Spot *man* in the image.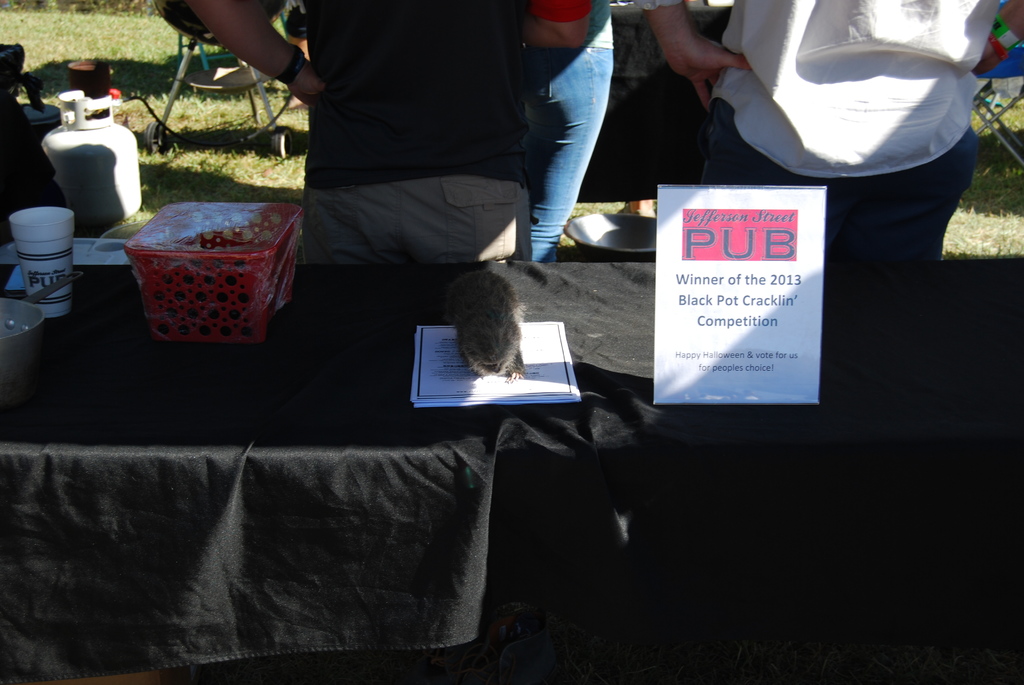
*man* found at [189,0,590,264].
